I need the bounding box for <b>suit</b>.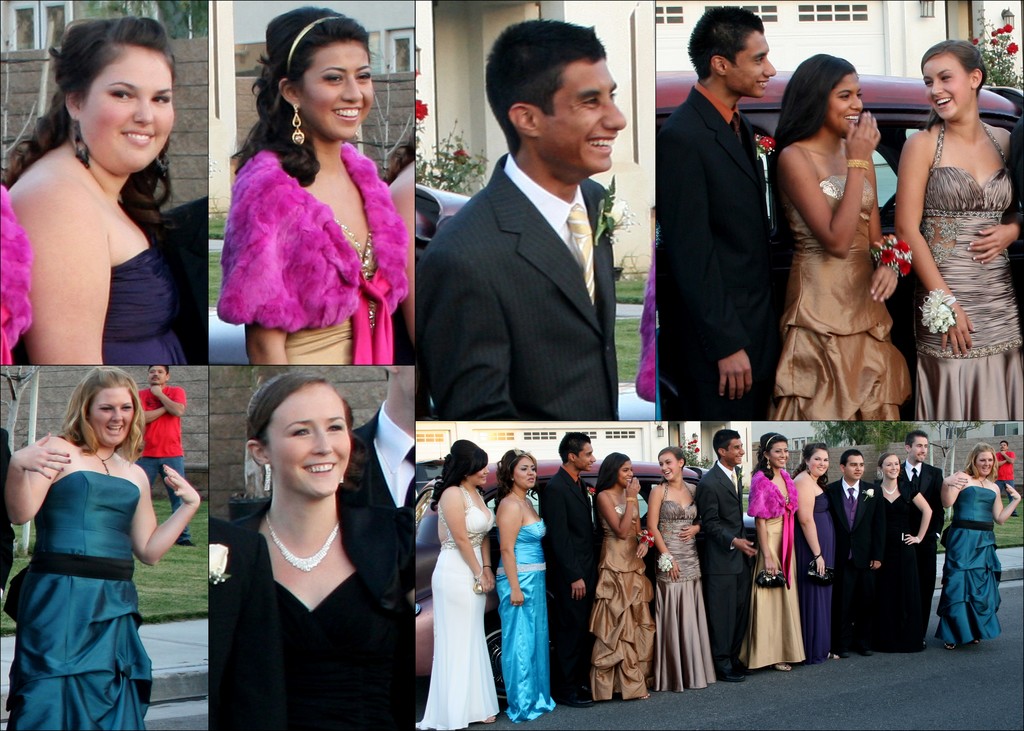
Here it is: pyautogui.locateOnScreen(344, 401, 416, 601).
